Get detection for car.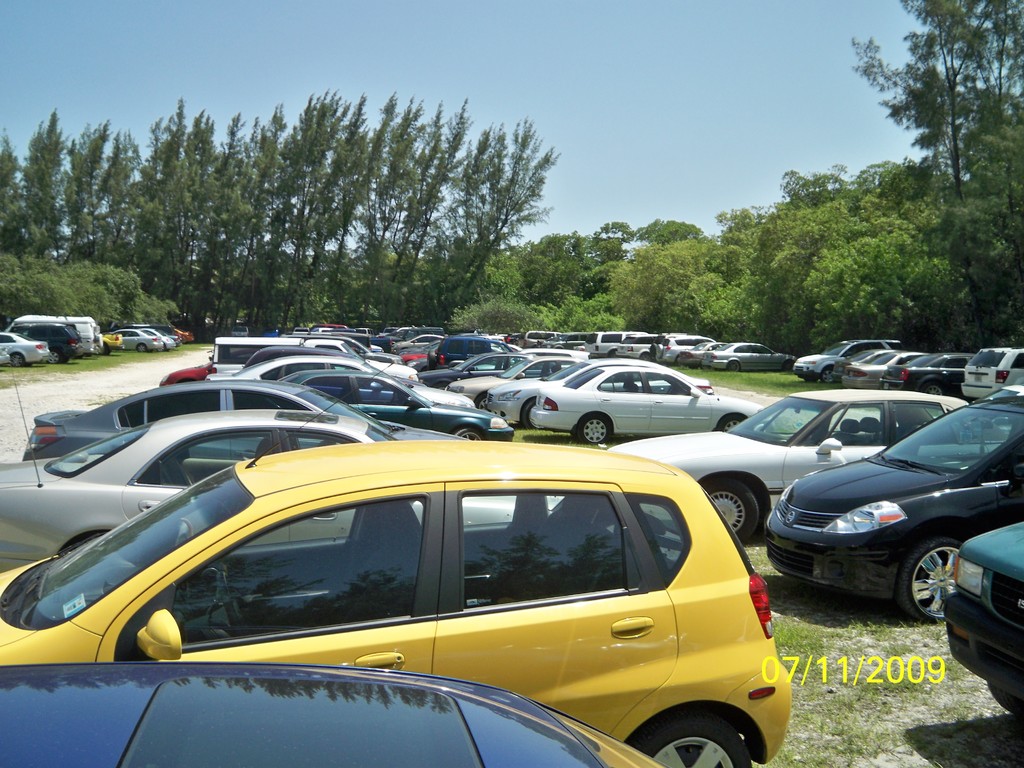
Detection: 618/331/660/363.
